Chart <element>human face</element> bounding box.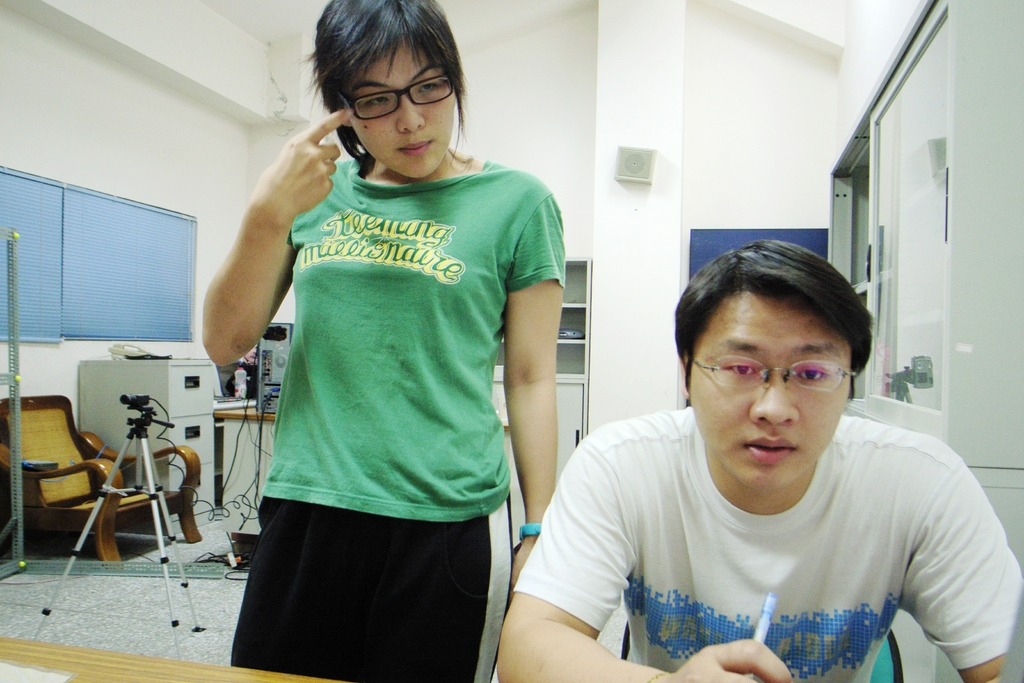
Charted: x1=687, y1=302, x2=857, y2=495.
